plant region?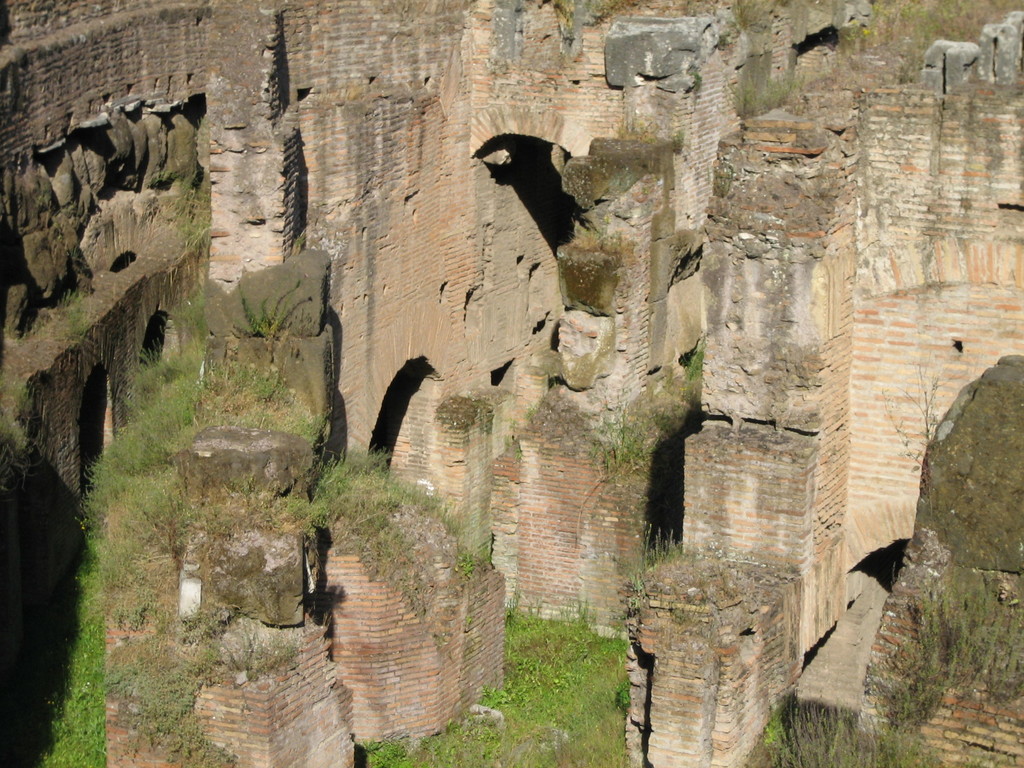
Rect(507, 433, 528, 466)
